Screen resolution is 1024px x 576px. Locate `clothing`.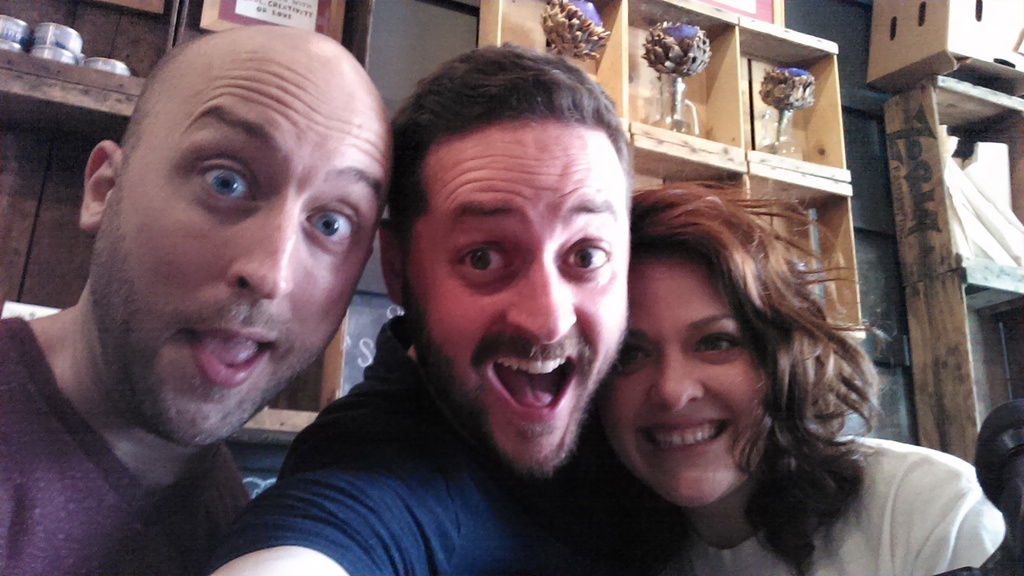
[205,316,657,575].
